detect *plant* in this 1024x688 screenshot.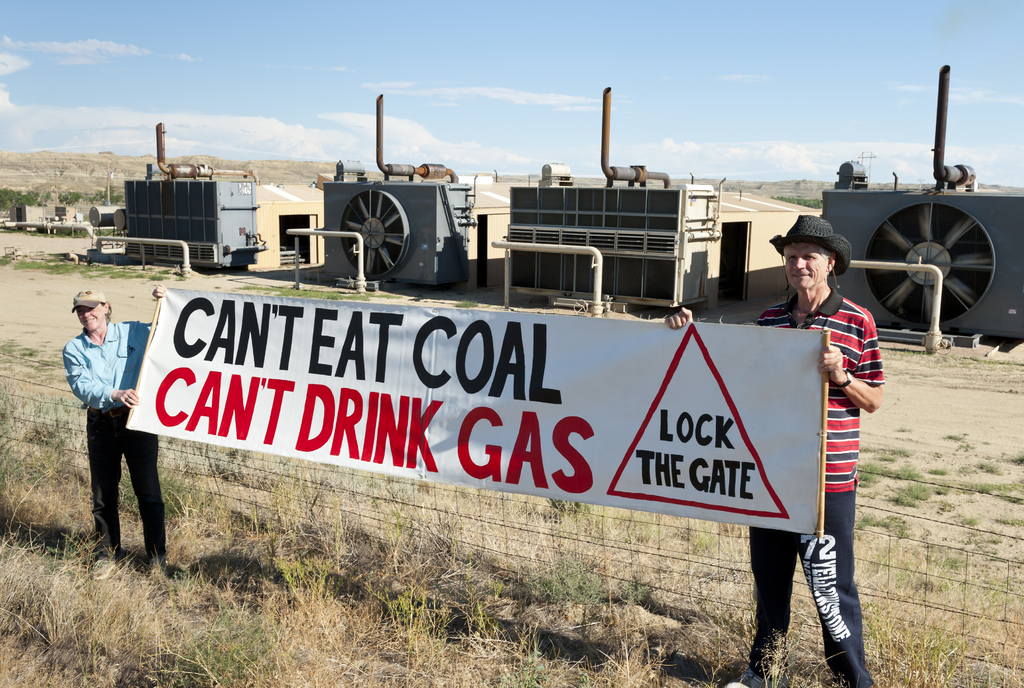
Detection: bbox=[980, 460, 1001, 472].
